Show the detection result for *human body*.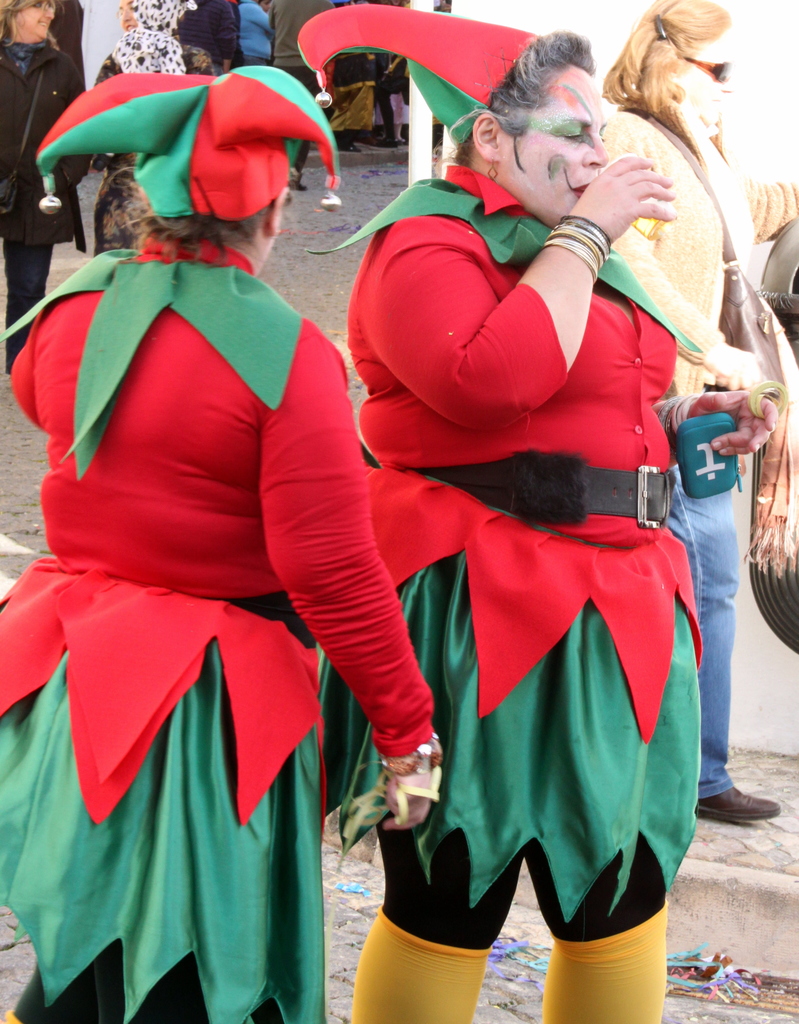
95:31:226:259.
